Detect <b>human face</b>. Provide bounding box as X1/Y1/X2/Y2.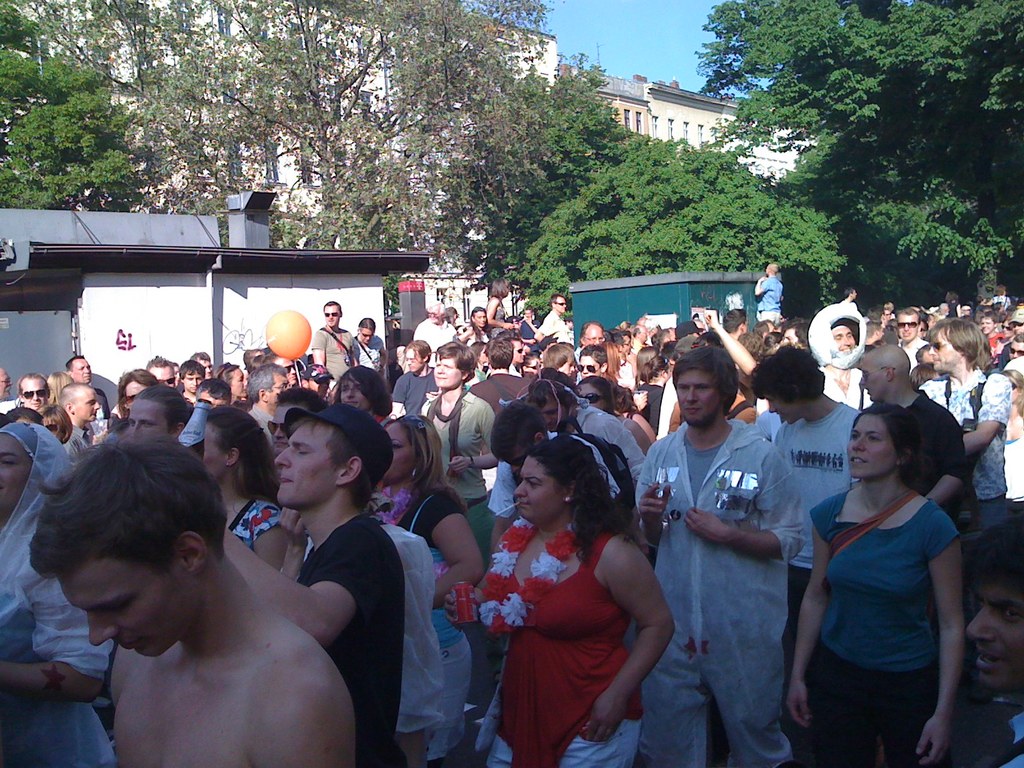
269/372/293/401.
